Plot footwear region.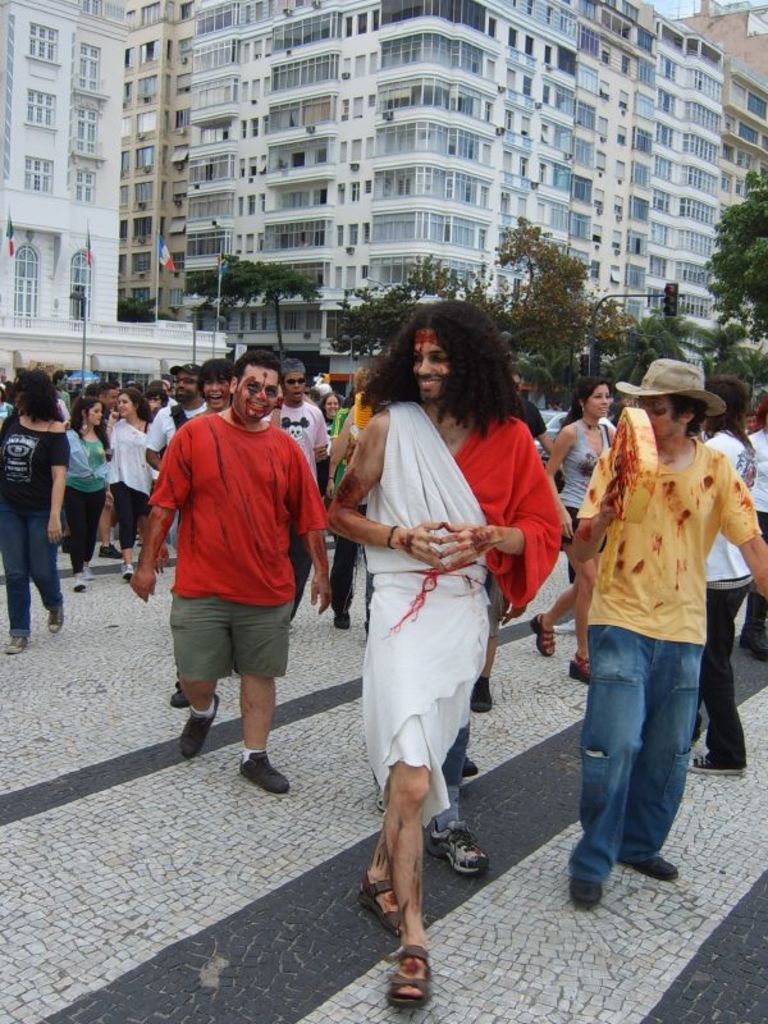
Plotted at [left=328, top=611, right=343, bottom=626].
